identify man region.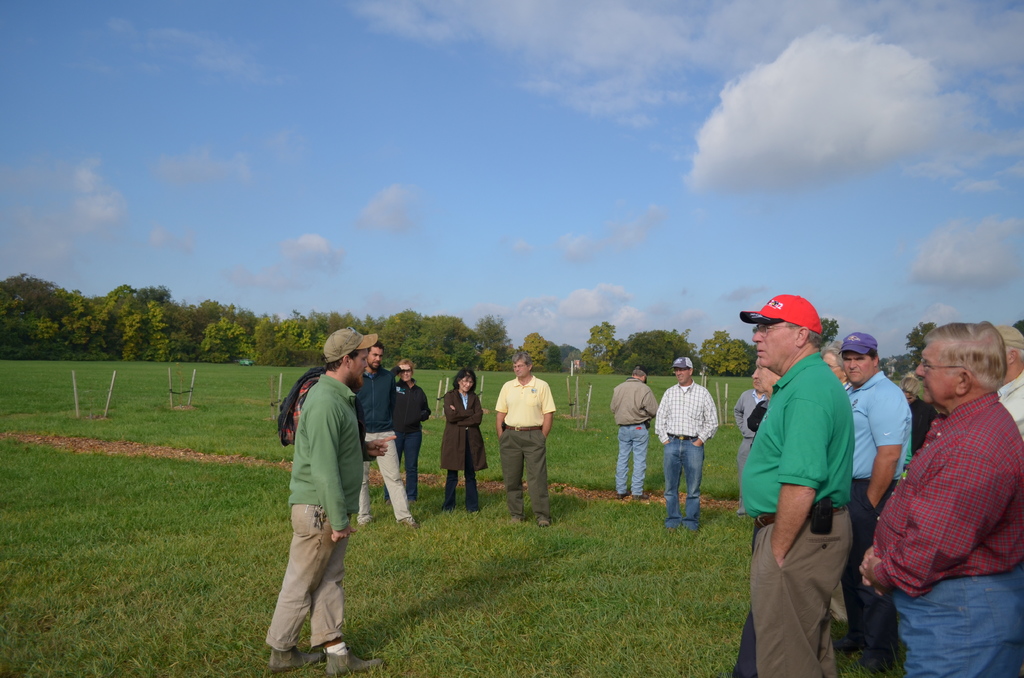
Region: (x1=861, y1=323, x2=1023, y2=677).
